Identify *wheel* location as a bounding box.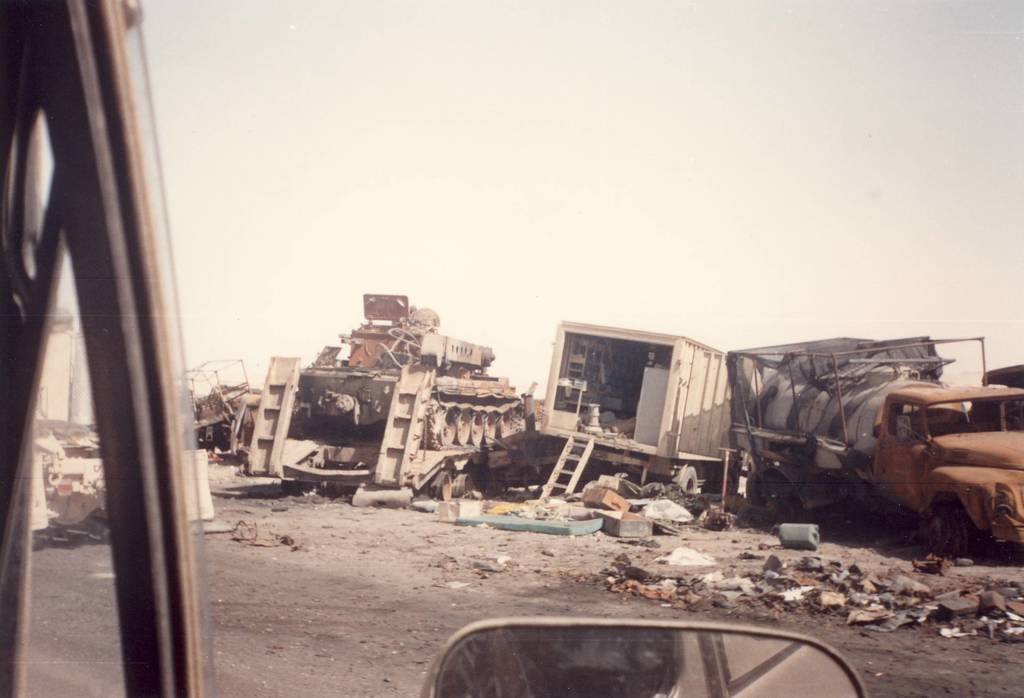
locate(425, 467, 456, 502).
